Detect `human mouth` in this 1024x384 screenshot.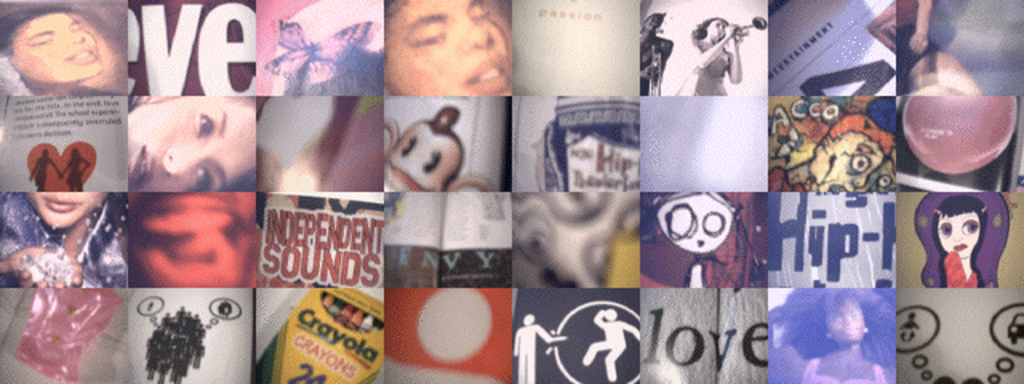
Detection: detection(470, 56, 514, 96).
